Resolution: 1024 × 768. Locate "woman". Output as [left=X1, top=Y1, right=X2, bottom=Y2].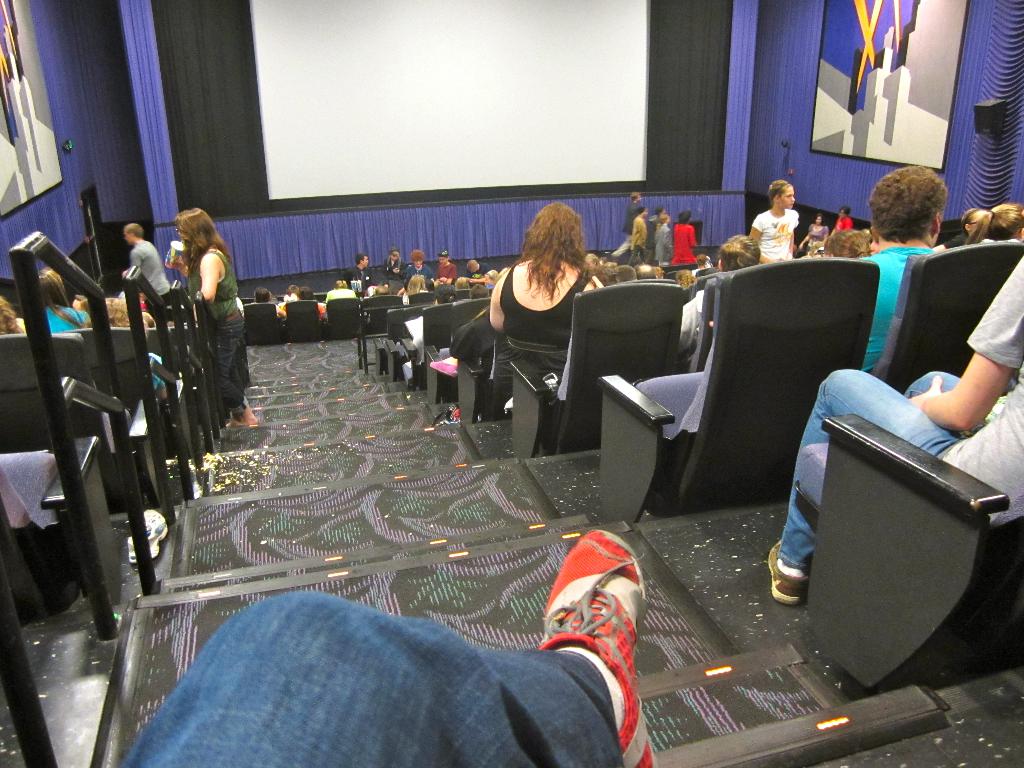
[left=948, top=198, right=1023, bottom=253].
